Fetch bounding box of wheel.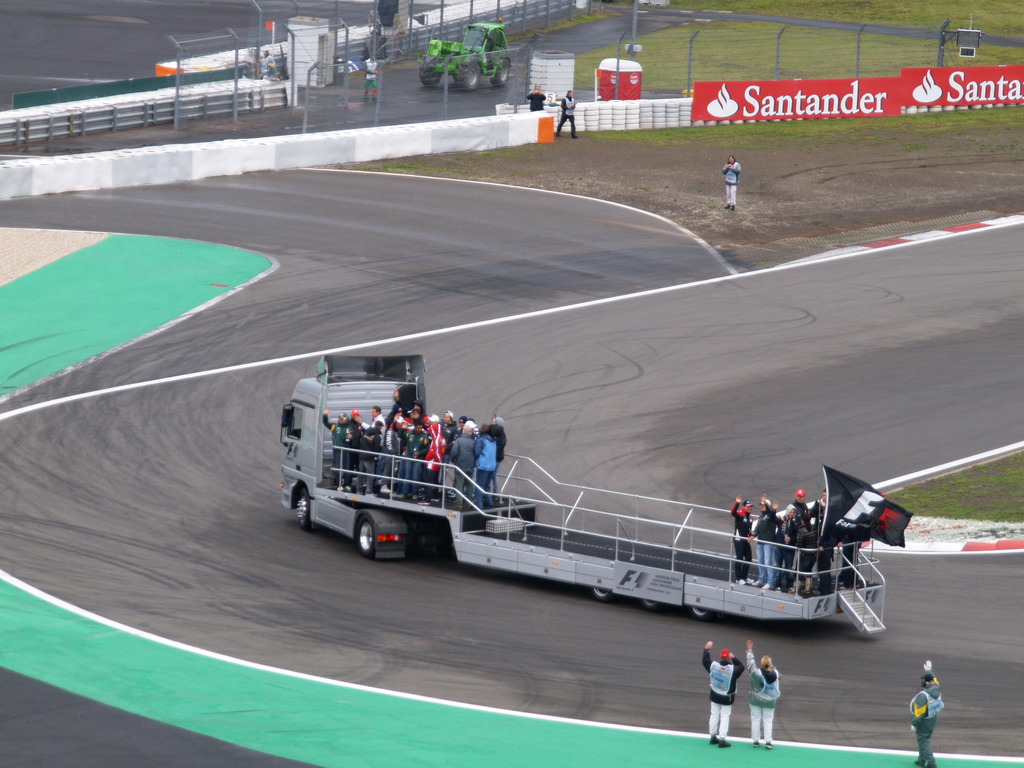
Bbox: (643, 596, 657, 609).
